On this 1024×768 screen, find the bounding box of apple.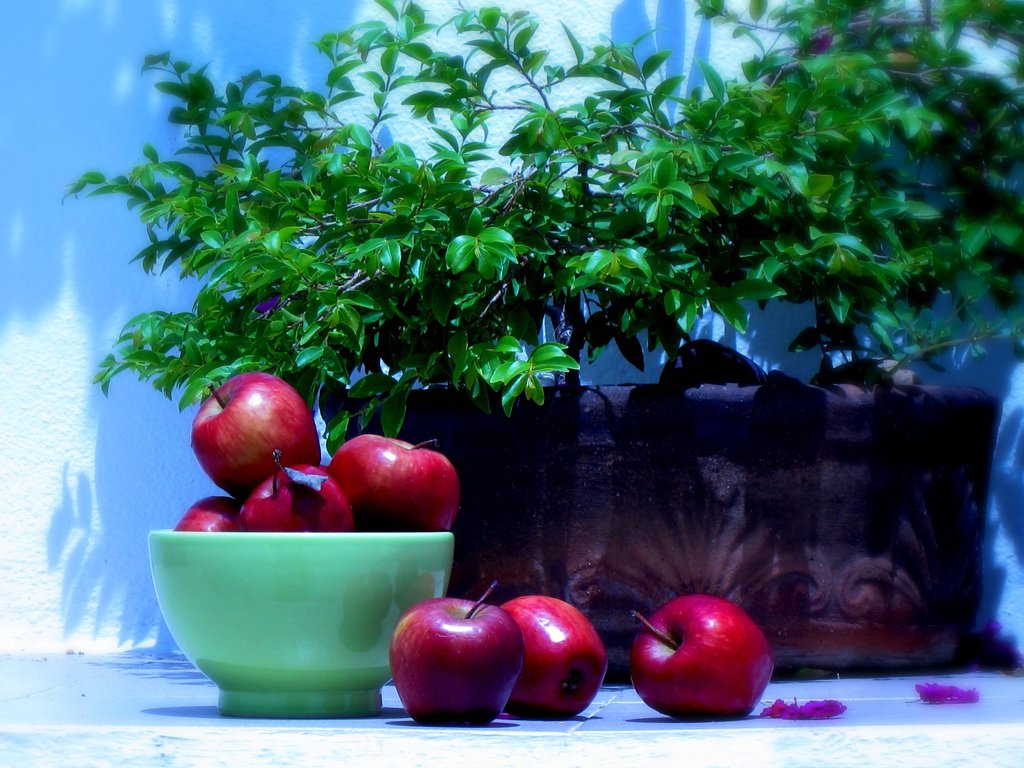
Bounding box: 628:591:774:719.
